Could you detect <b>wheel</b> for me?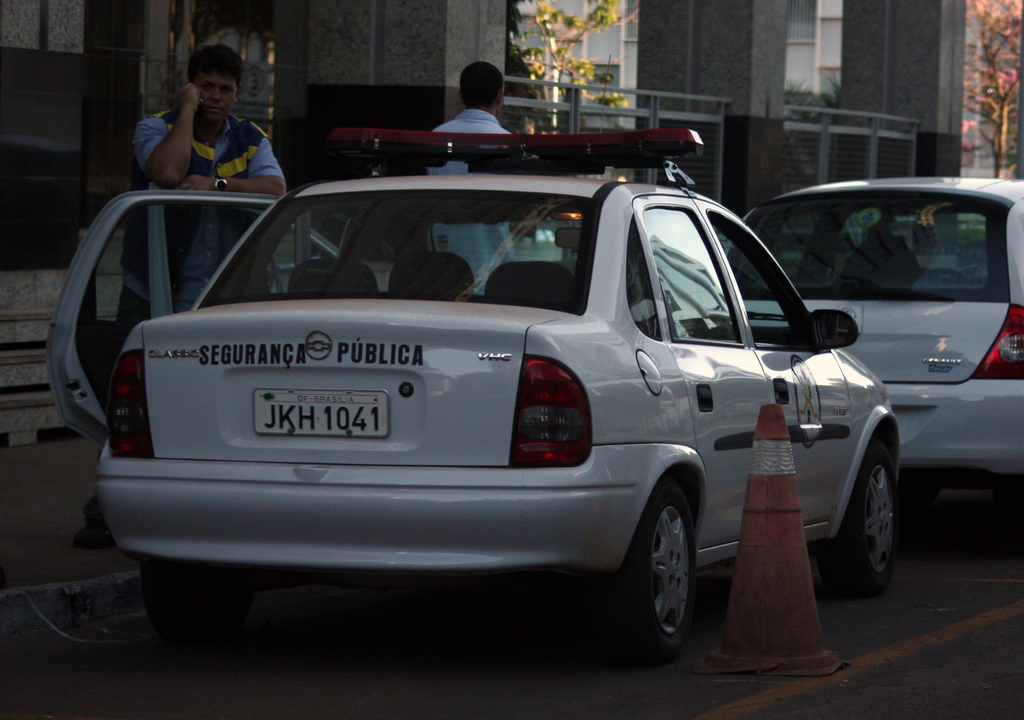
Detection result: box=[141, 562, 207, 630].
